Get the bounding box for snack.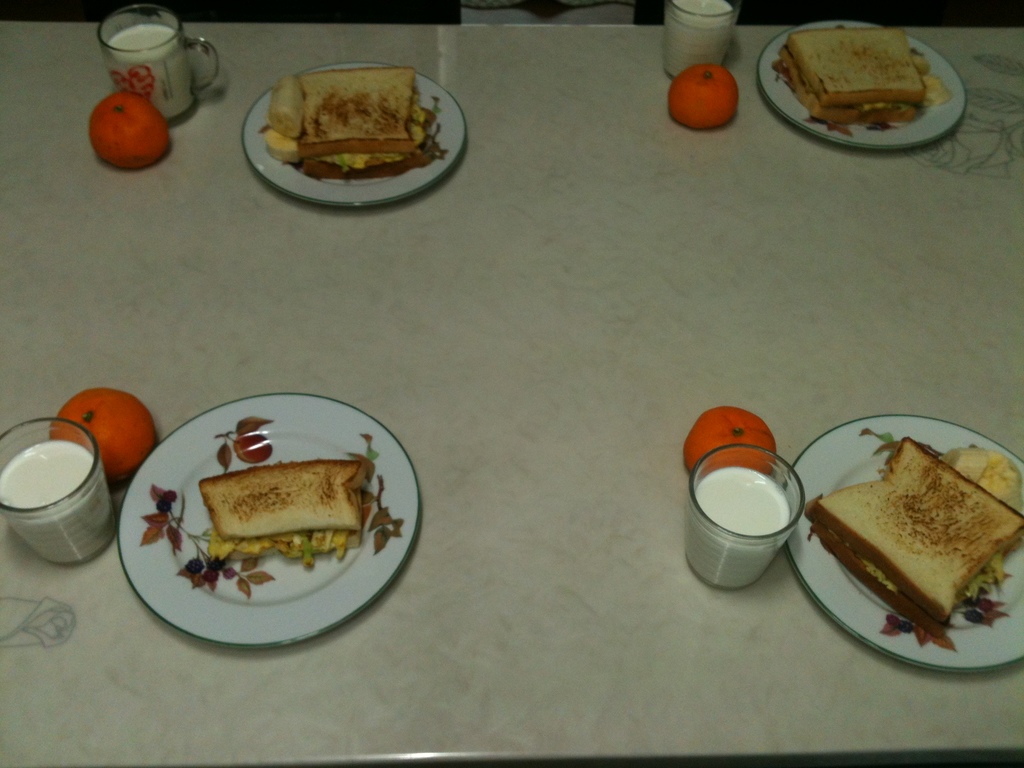
<box>266,67,430,179</box>.
